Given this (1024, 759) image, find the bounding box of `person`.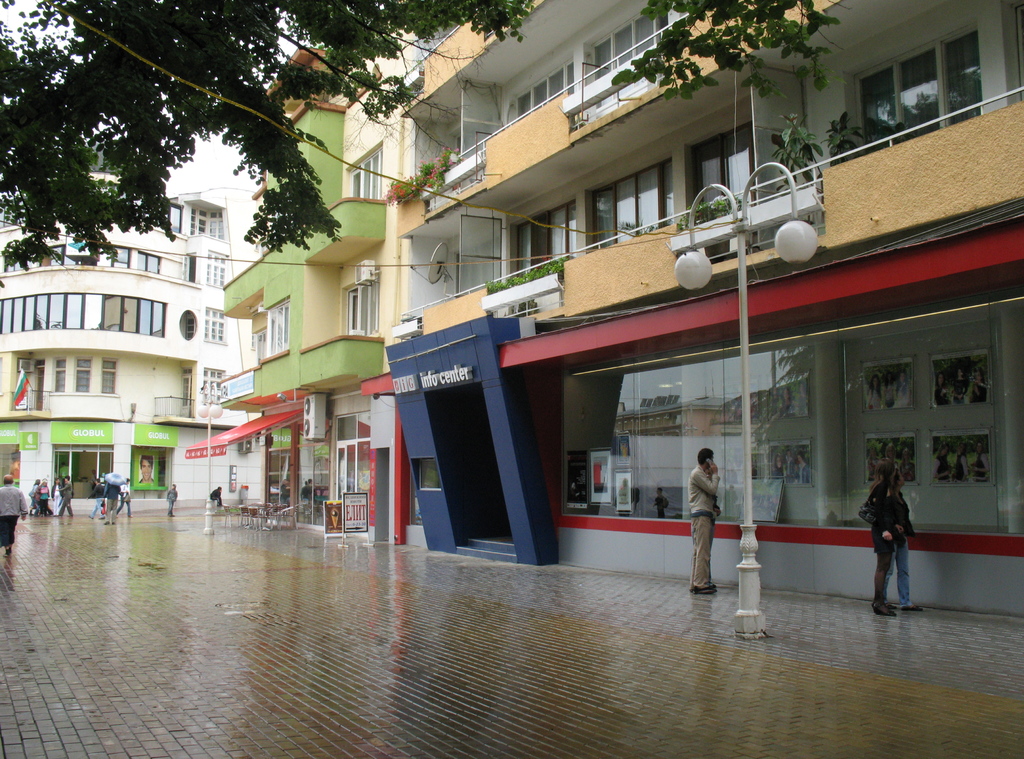
(854, 457, 900, 616).
